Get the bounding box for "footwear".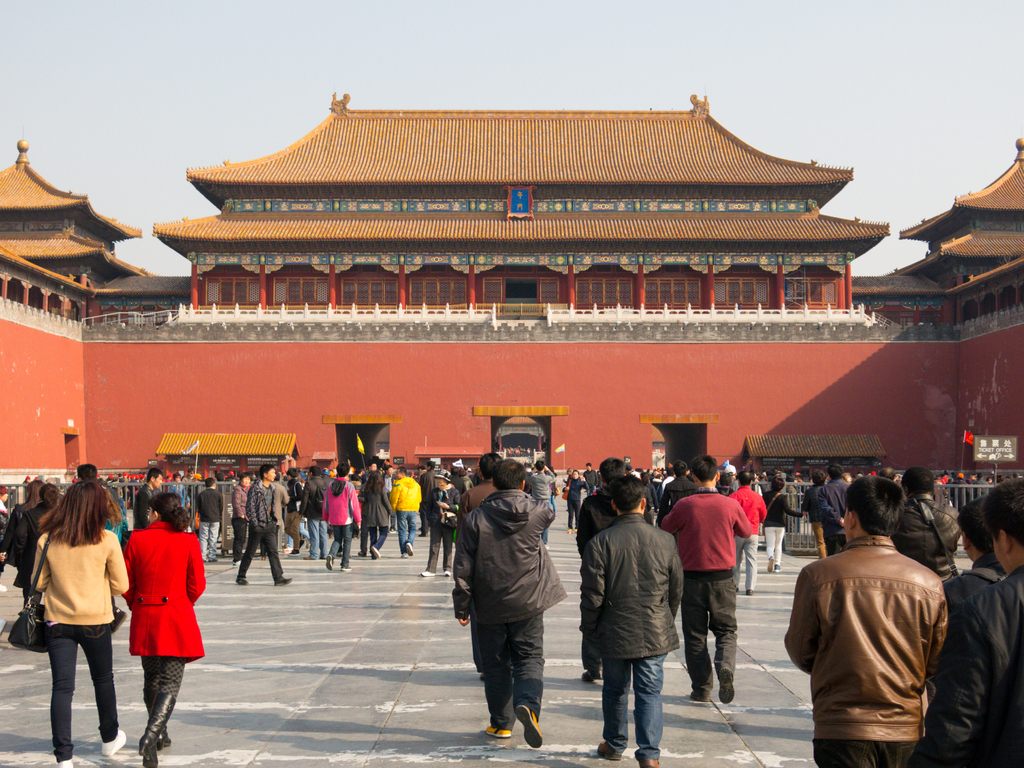
bbox=(402, 542, 413, 557).
